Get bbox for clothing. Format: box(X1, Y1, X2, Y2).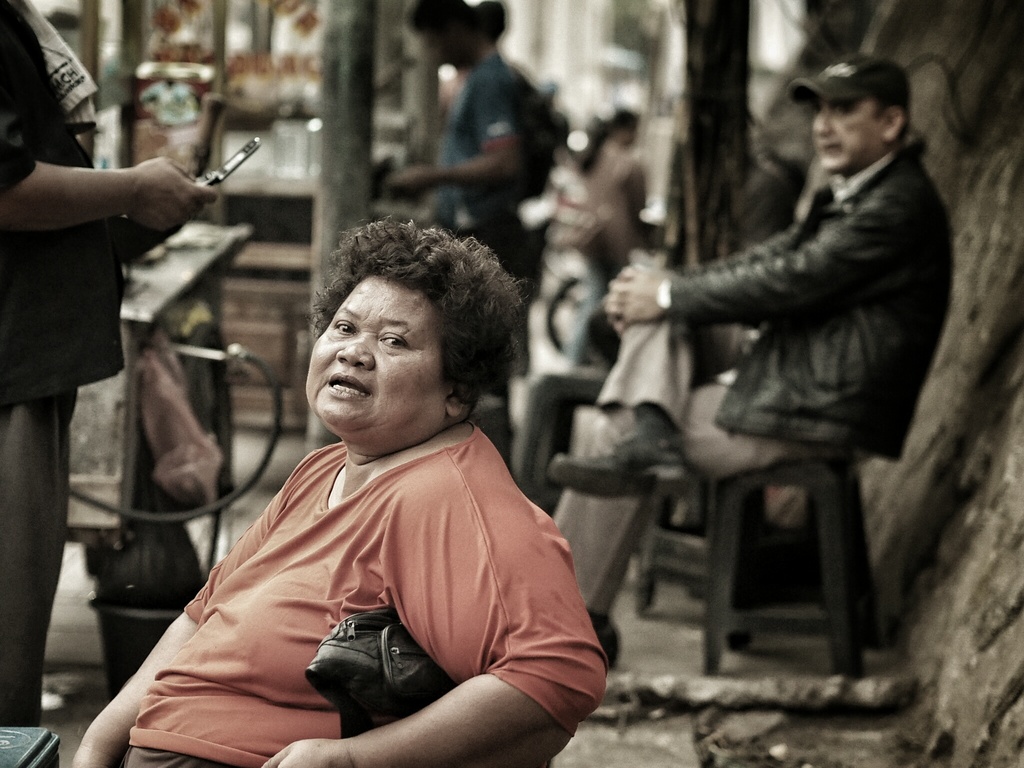
box(558, 140, 952, 625).
